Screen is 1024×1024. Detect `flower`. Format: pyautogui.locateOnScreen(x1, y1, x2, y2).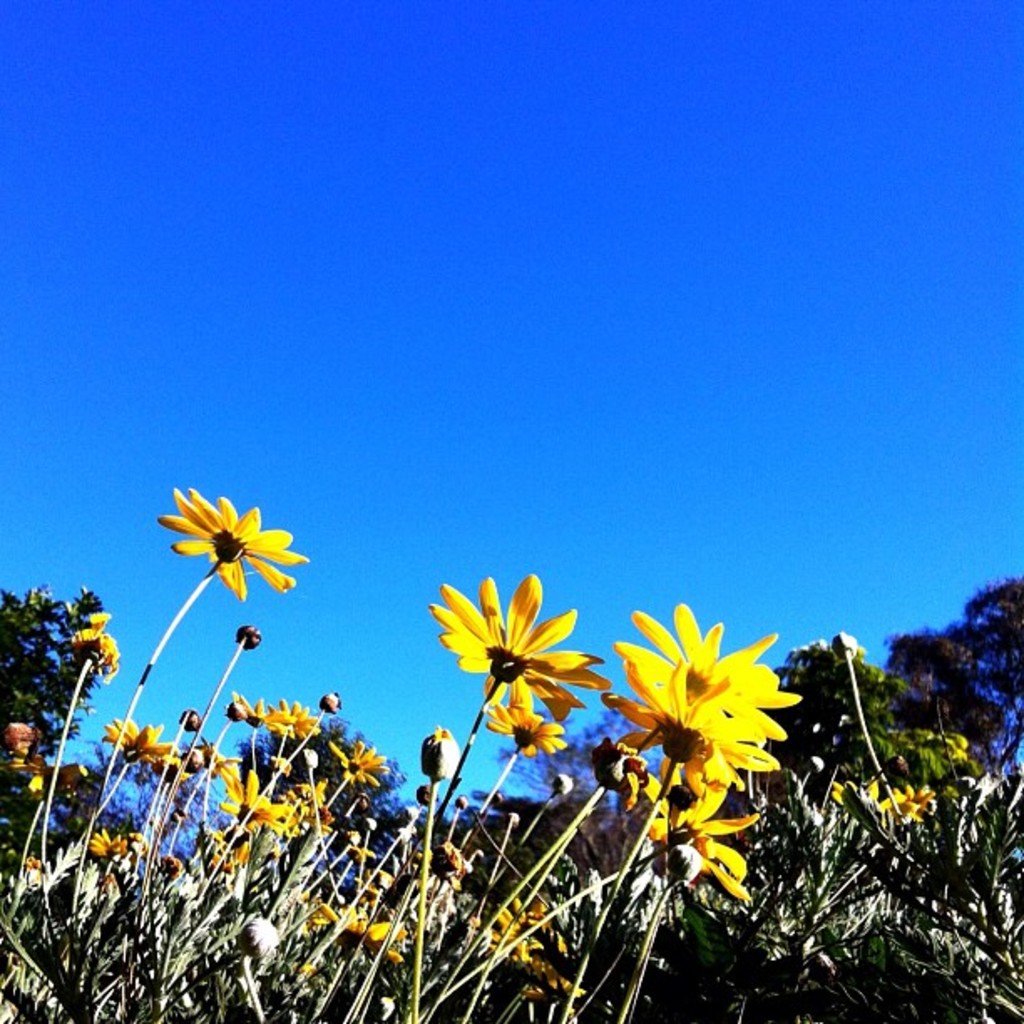
pyautogui.locateOnScreen(614, 591, 798, 743).
